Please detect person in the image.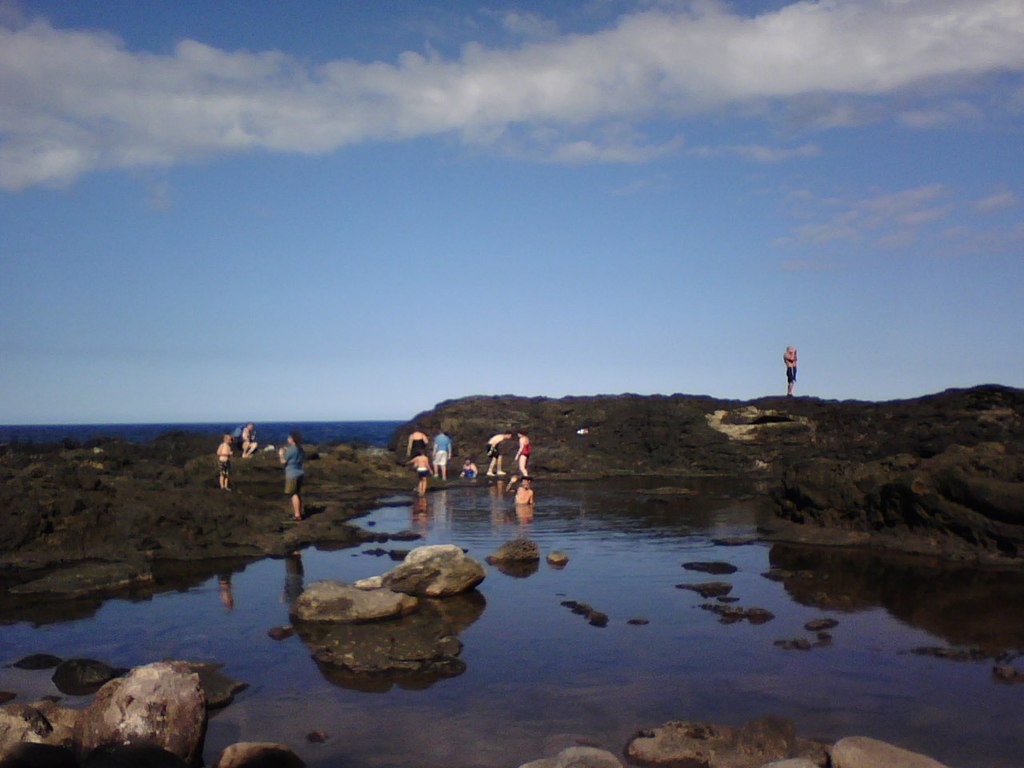
l=457, t=452, r=475, b=482.
